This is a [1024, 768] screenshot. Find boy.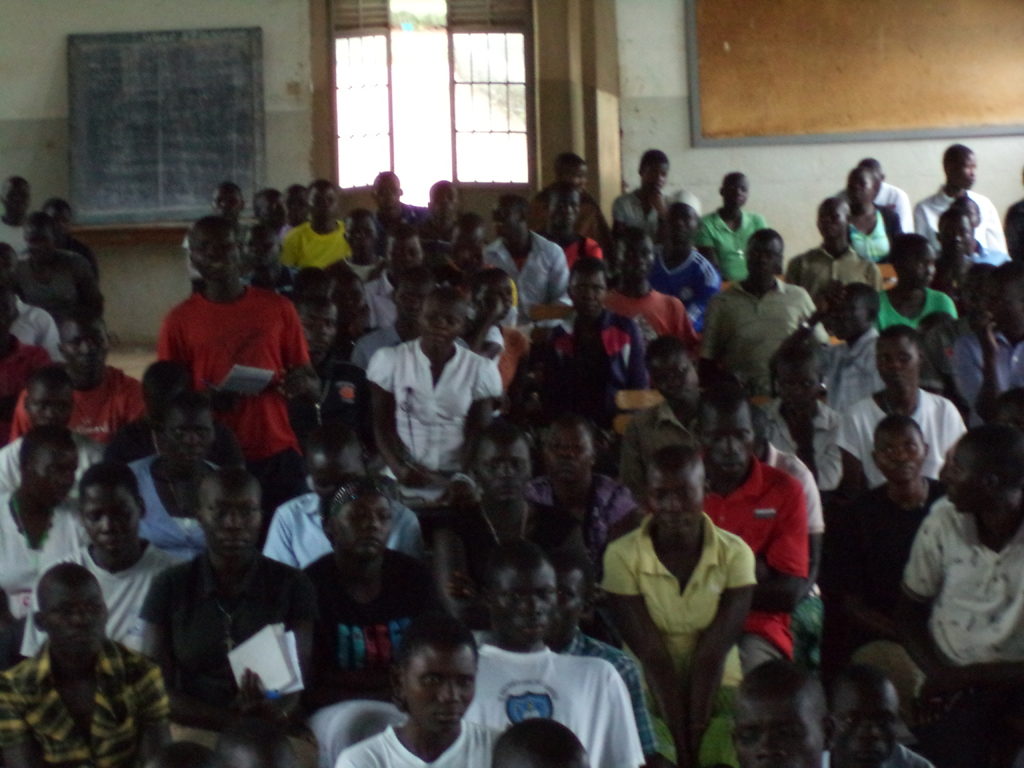
Bounding box: <box>763,346,840,491</box>.
